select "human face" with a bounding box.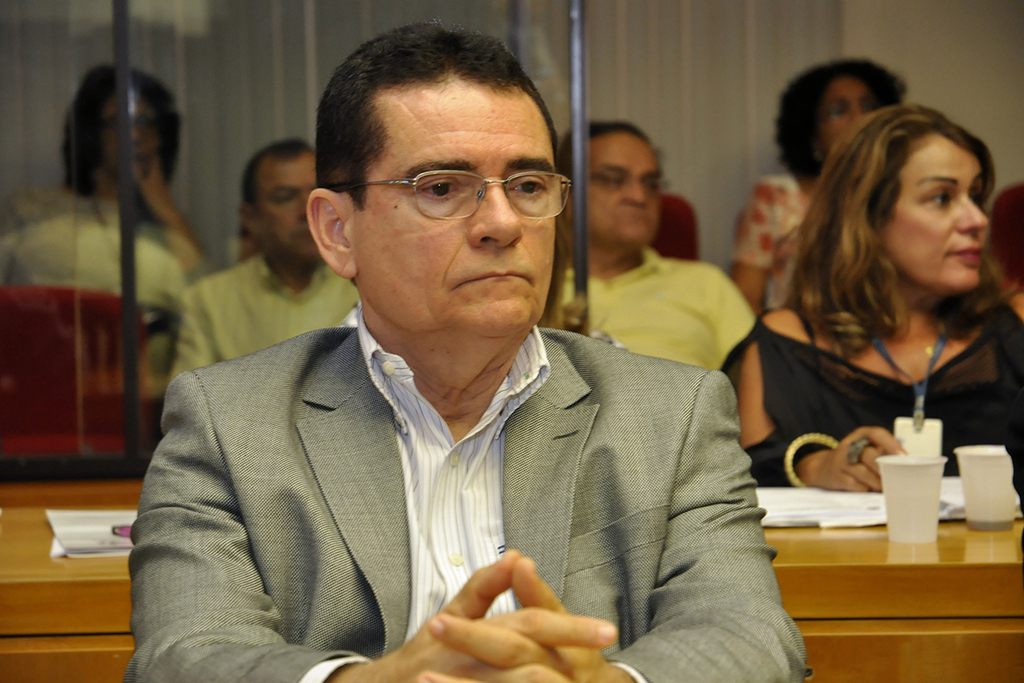
<box>347,86,556,340</box>.
